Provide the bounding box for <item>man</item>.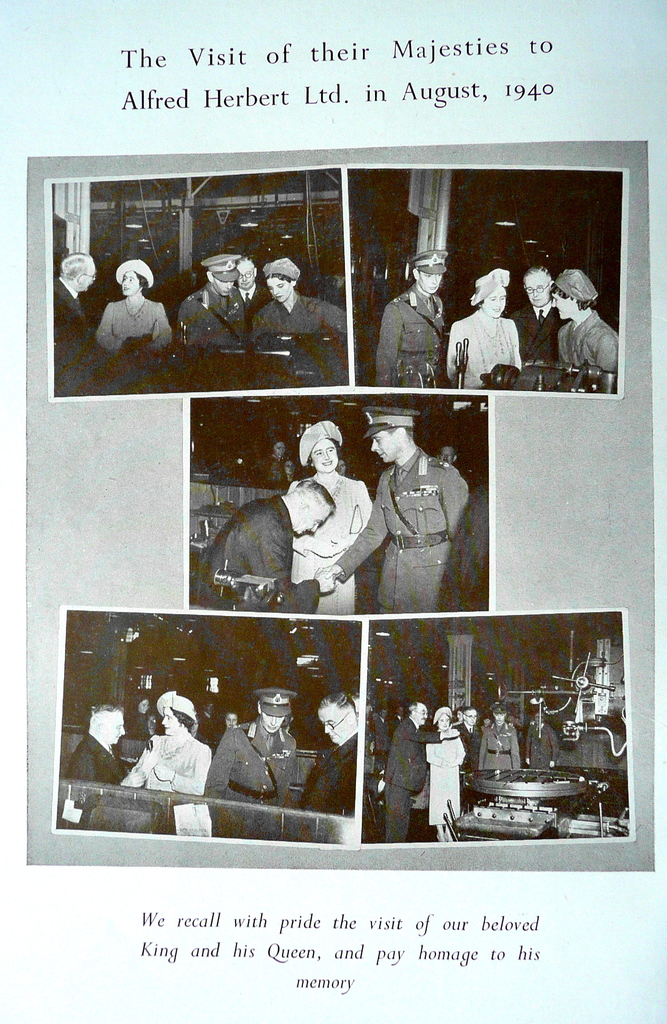
{"x1": 471, "y1": 703, "x2": 511, "y2": 786}.
